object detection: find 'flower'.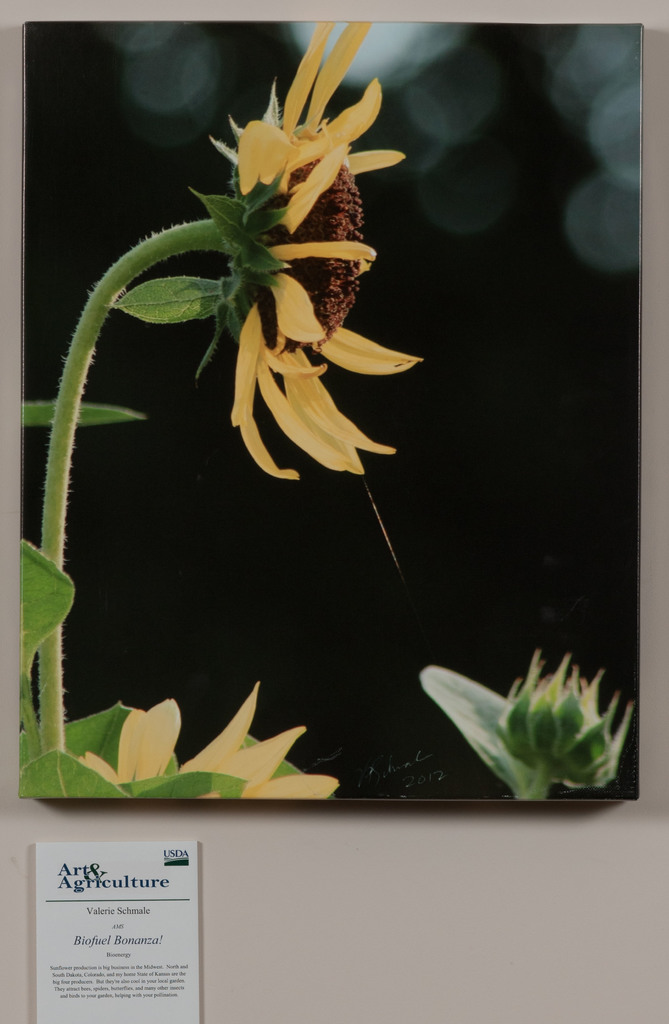
{"x1": 80, "y1": 685, "x2": 337, "y2": 802}.
